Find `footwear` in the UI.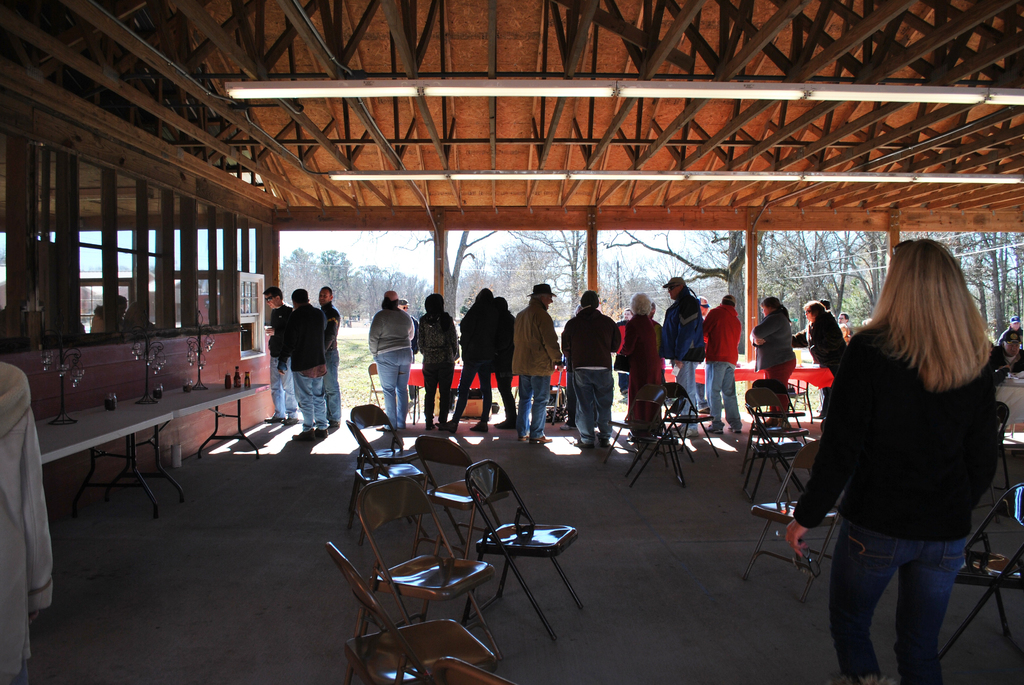
UI element at <region>285, 417, 295, 423</region>.
